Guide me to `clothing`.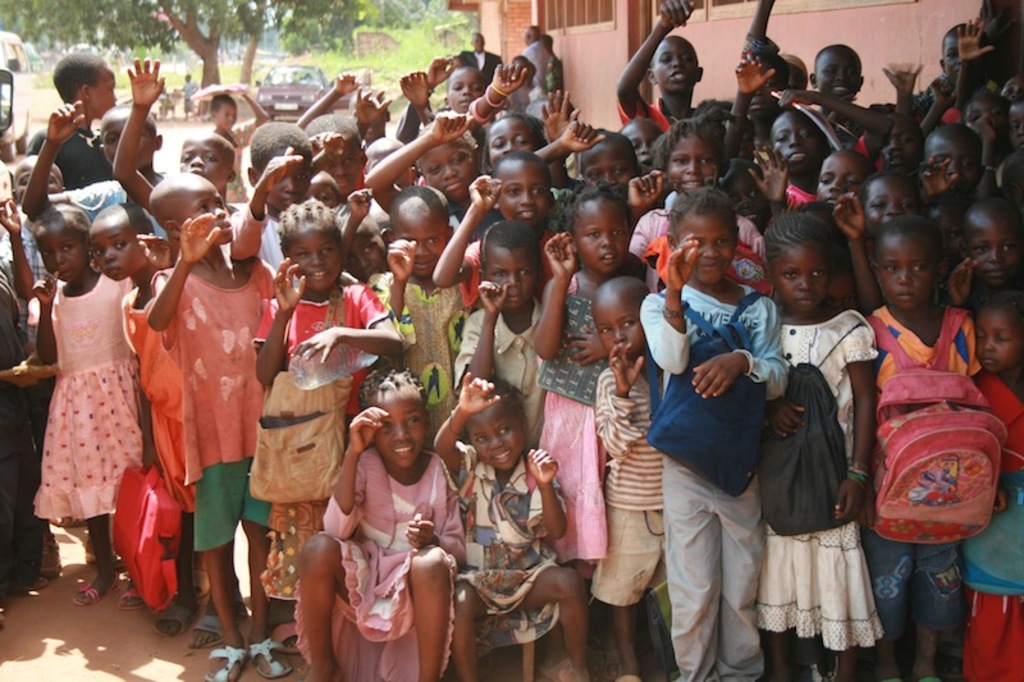
Guidance: region(504, 83, 541, 118).
